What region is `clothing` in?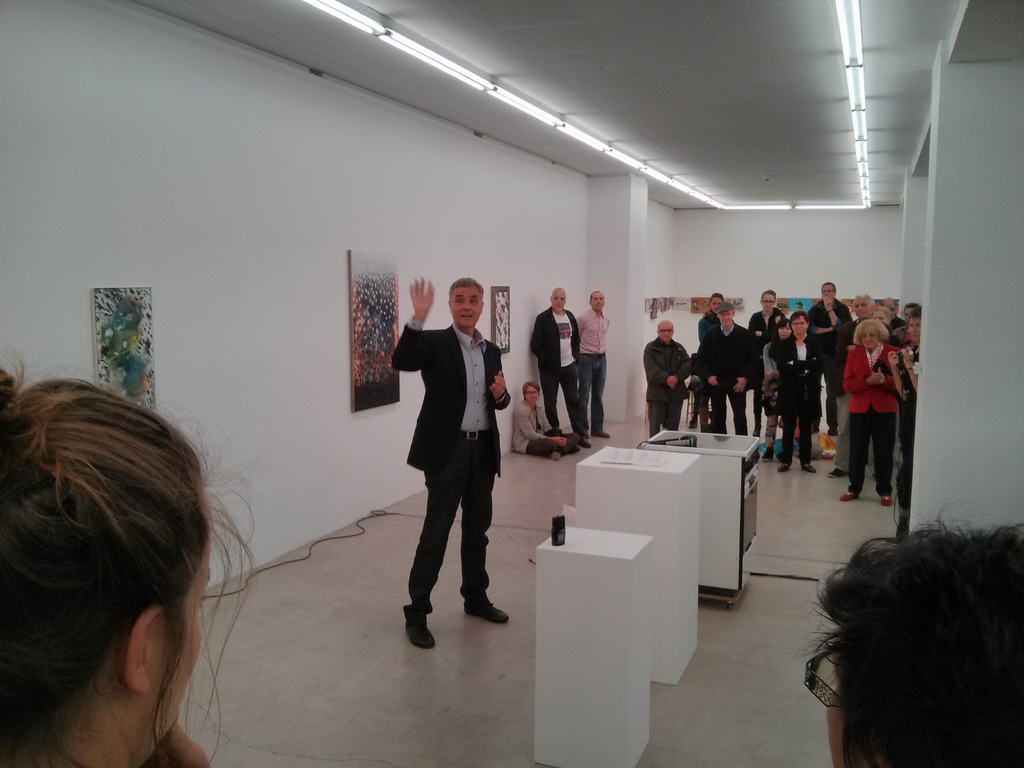
(left=524, top=307, right=586, bottom=442).
